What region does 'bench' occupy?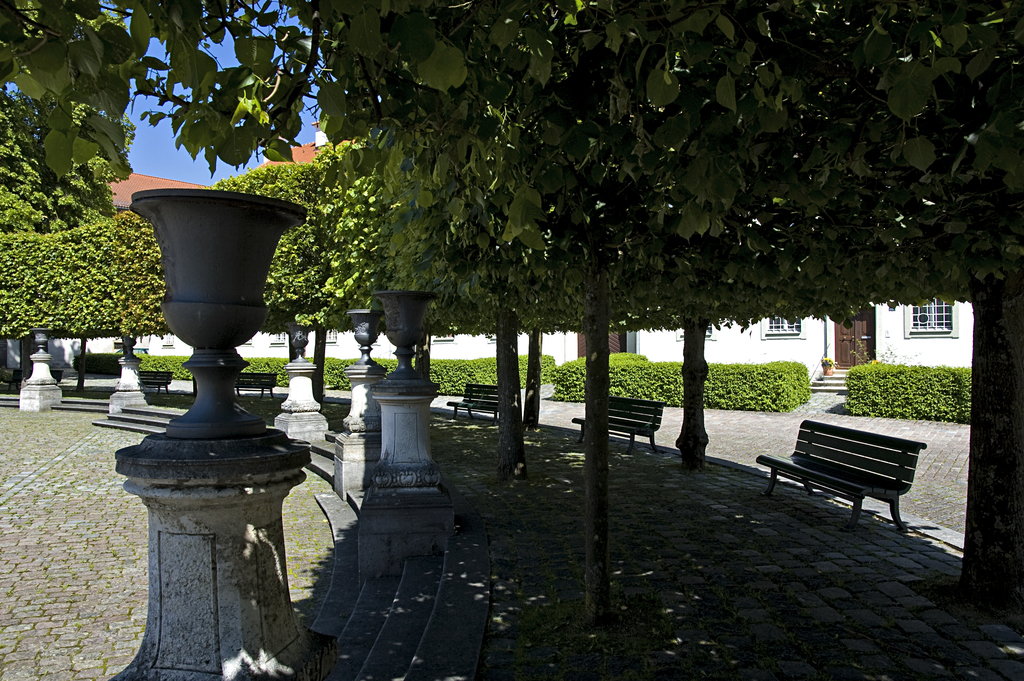
1 369 24 391.
